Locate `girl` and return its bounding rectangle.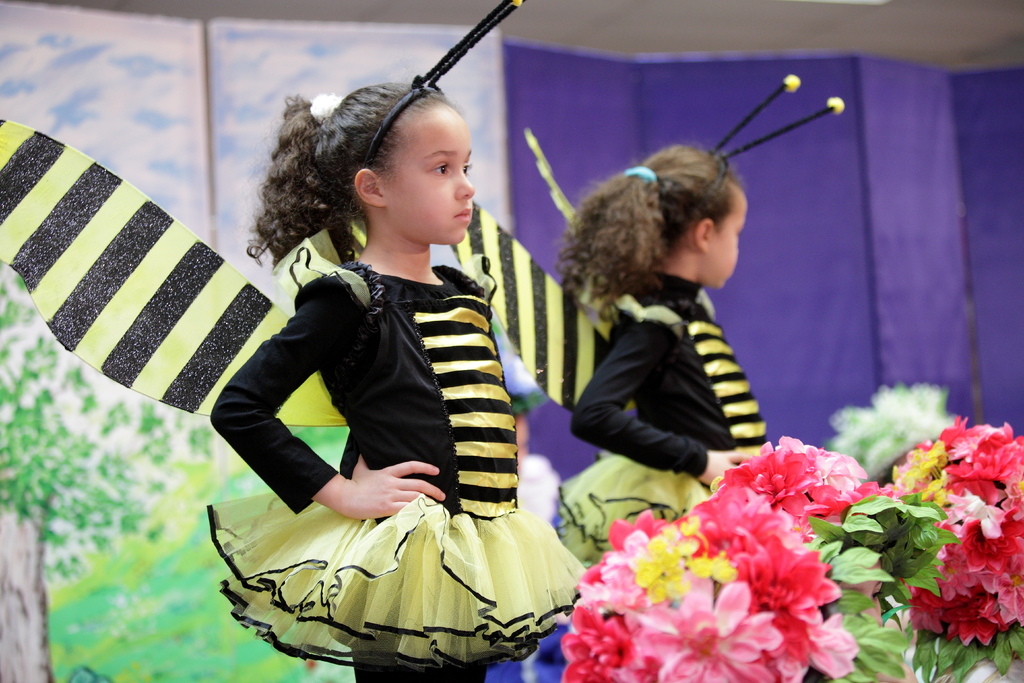
bbox=(0, 0, 595, 682).
